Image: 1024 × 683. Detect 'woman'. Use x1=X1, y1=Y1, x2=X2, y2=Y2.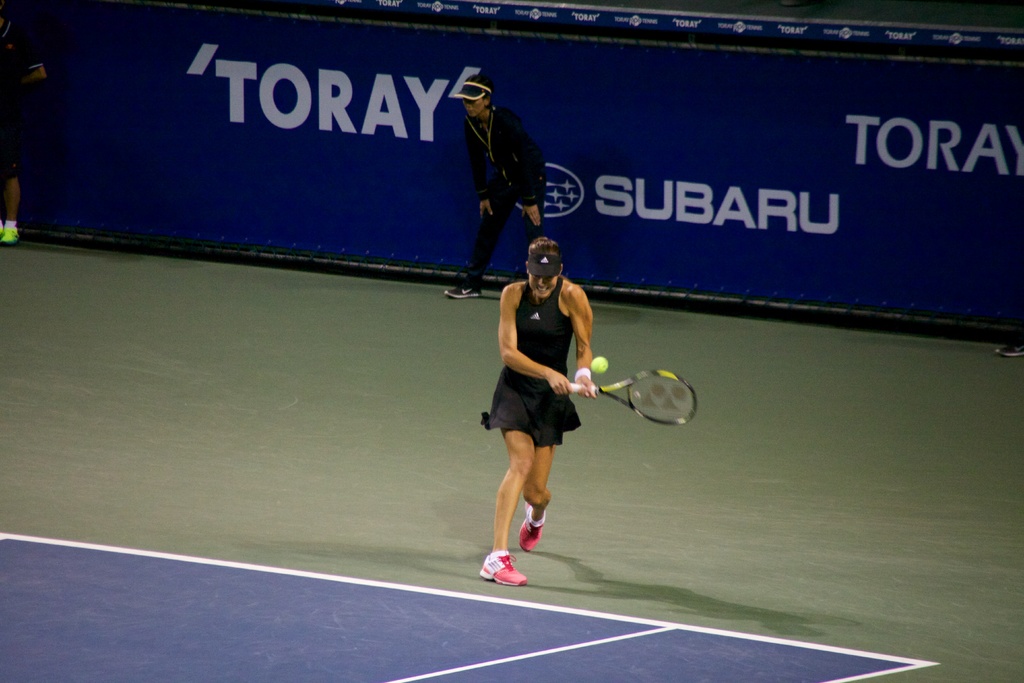
x1=0, y1=8, x2=49, y2=247.
